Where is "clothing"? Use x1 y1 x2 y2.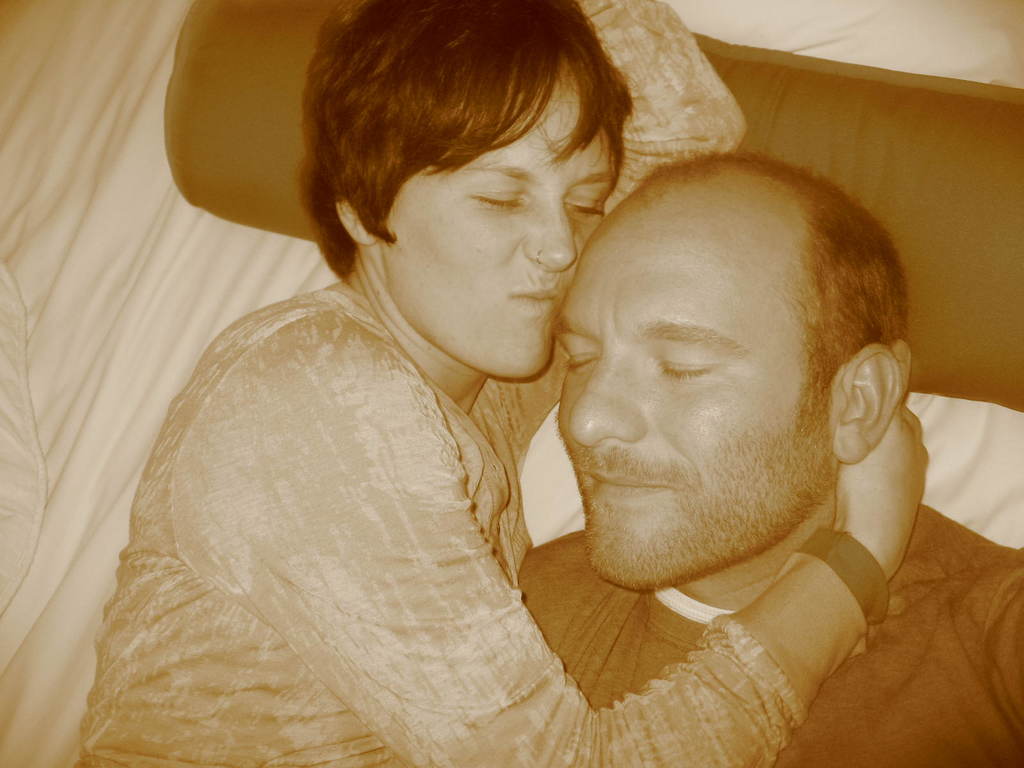
184 177 897 750.
